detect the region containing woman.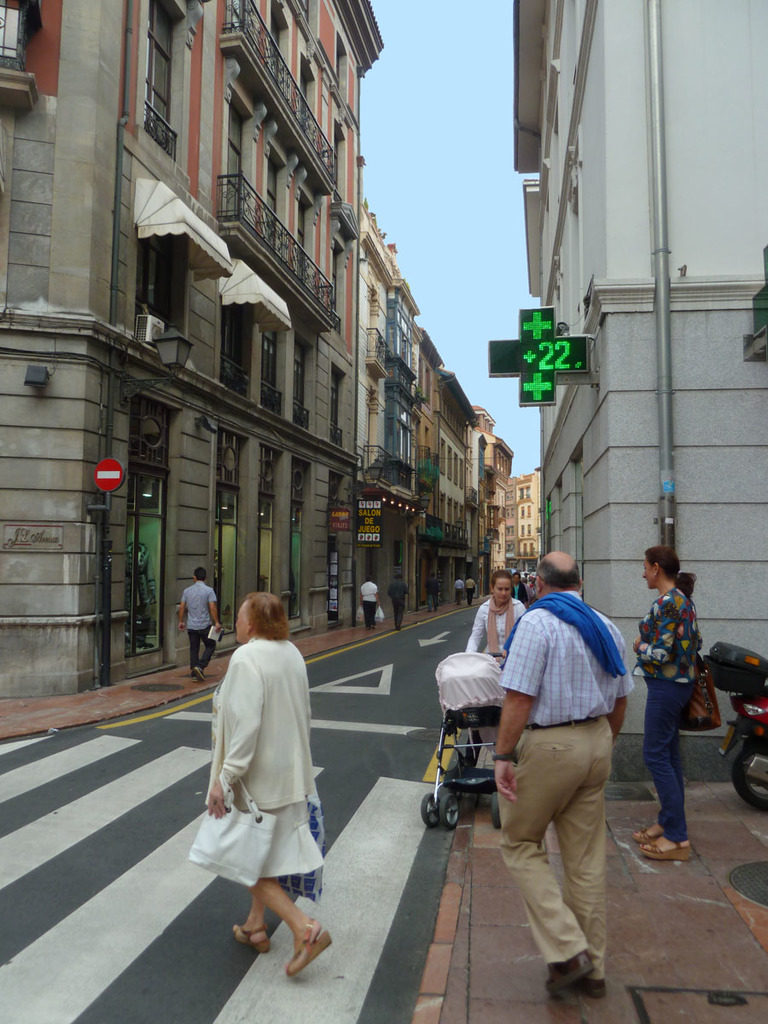
bbox(467, 567, 527, 654).
